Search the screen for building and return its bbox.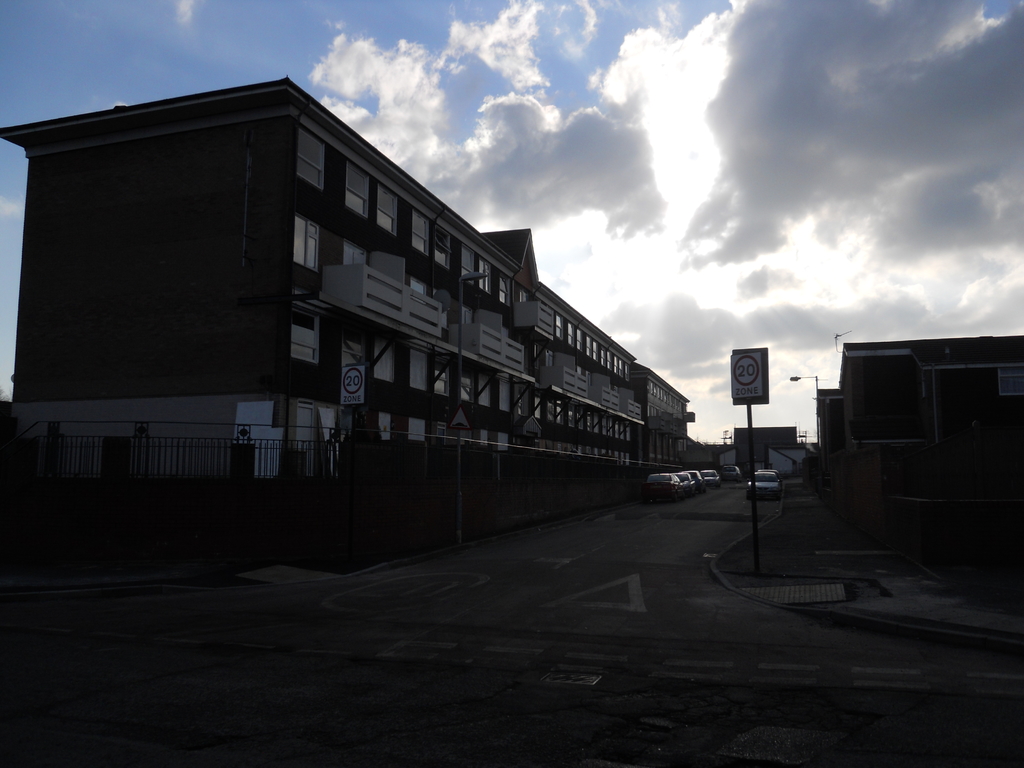
Found: [0,73,698,506].
